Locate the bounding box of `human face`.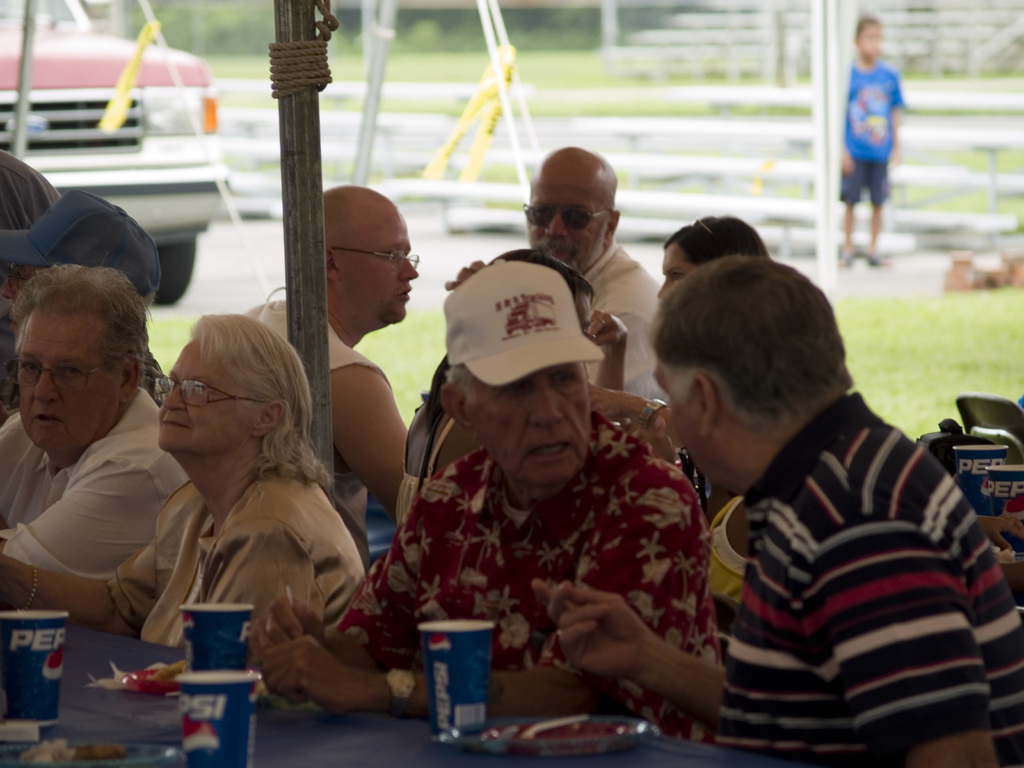
Bounding box: [572,294,595,343].
